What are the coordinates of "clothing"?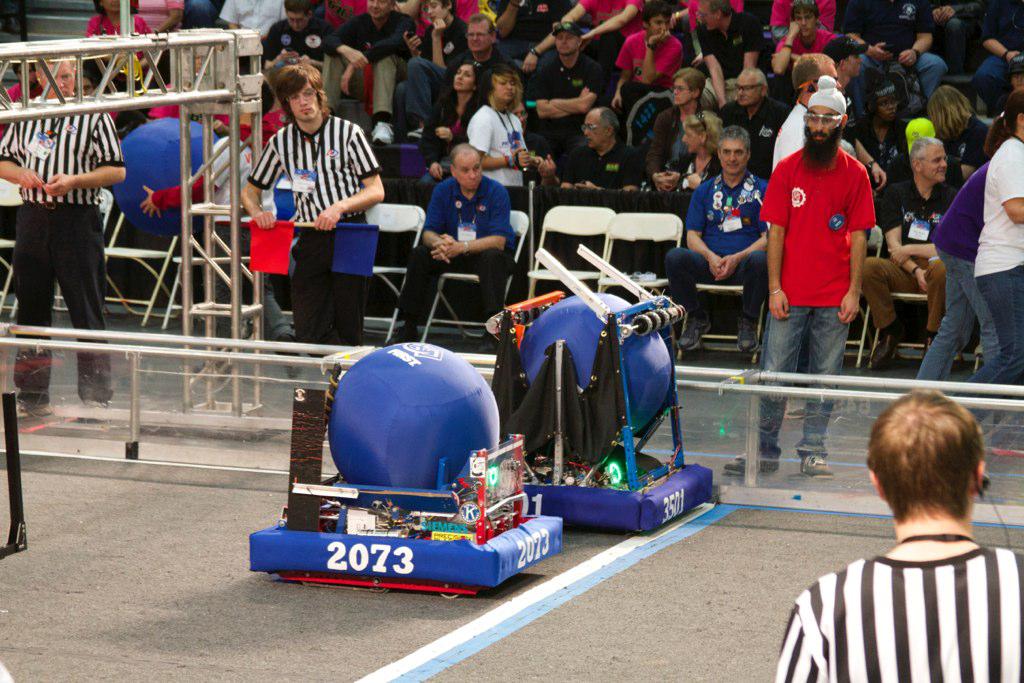
bbox=[658, 171, 773, 334].
